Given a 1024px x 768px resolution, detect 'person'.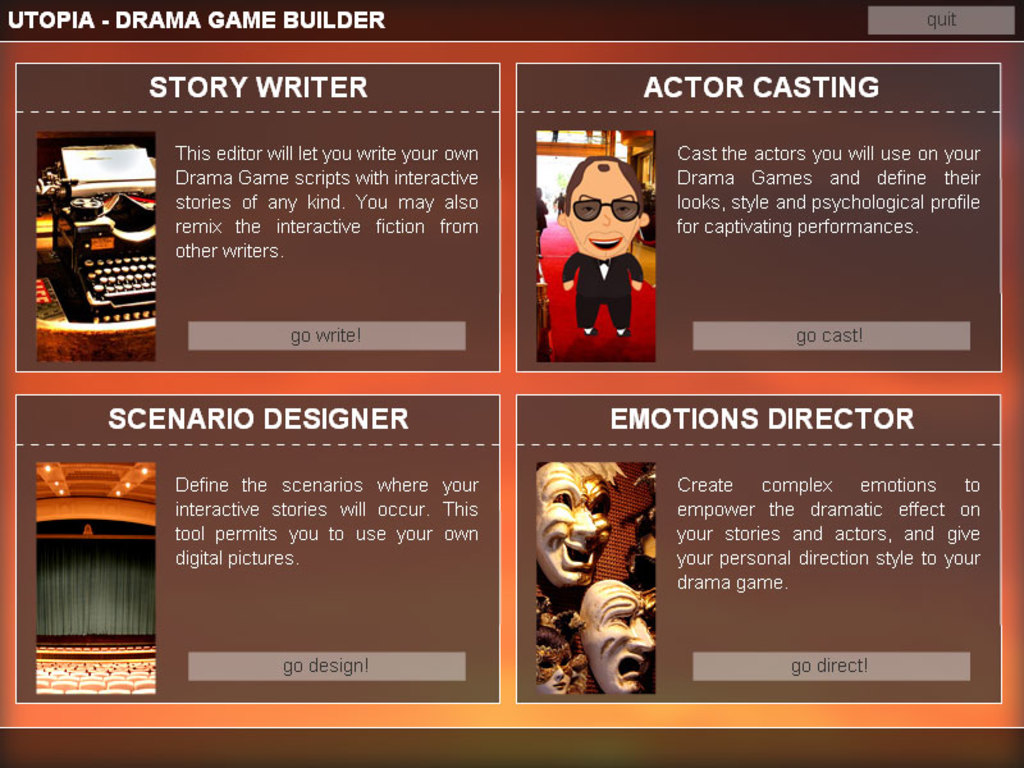
{"x1": 535, "y1": 598, "x2": 589, "y2": 696}.
